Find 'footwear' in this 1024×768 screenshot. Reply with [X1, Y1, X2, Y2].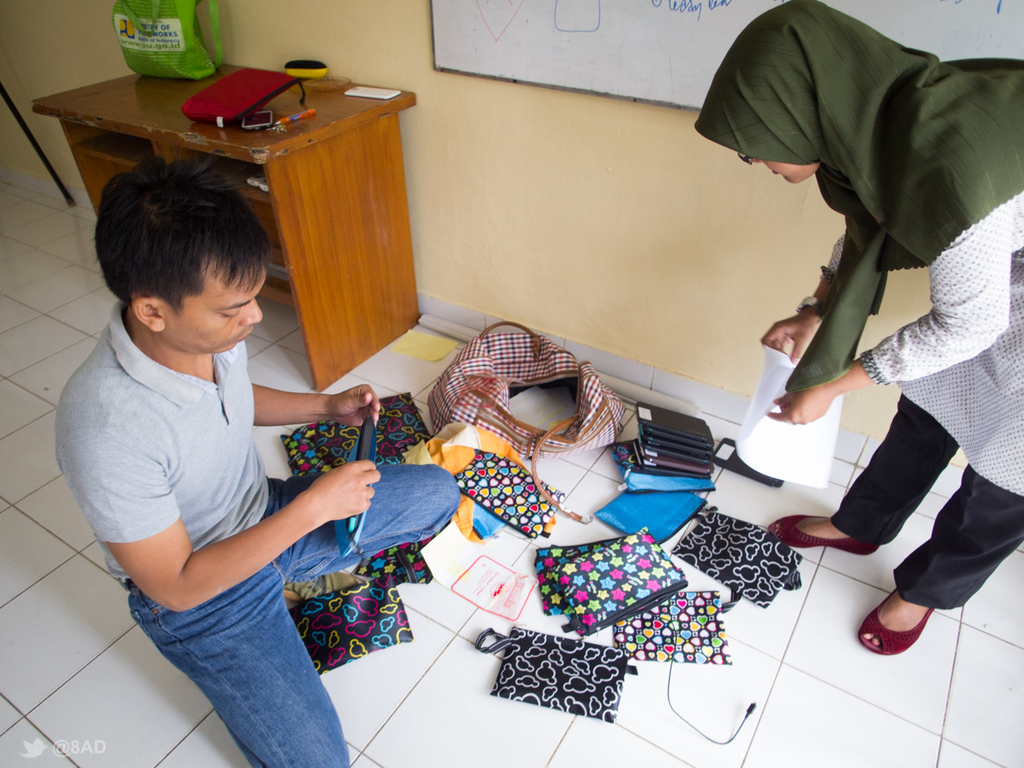
[282, 568, 357, 606].
